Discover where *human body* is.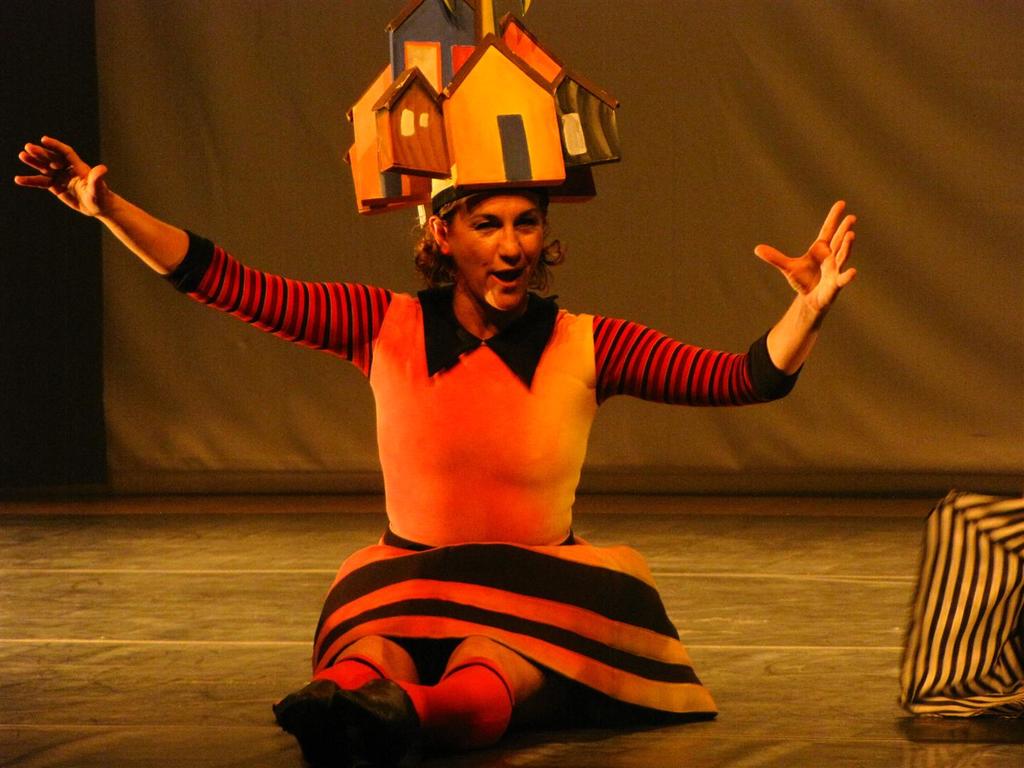
Discovered at pyautogui.locateOnScreen(57, 60, 809, 703).
